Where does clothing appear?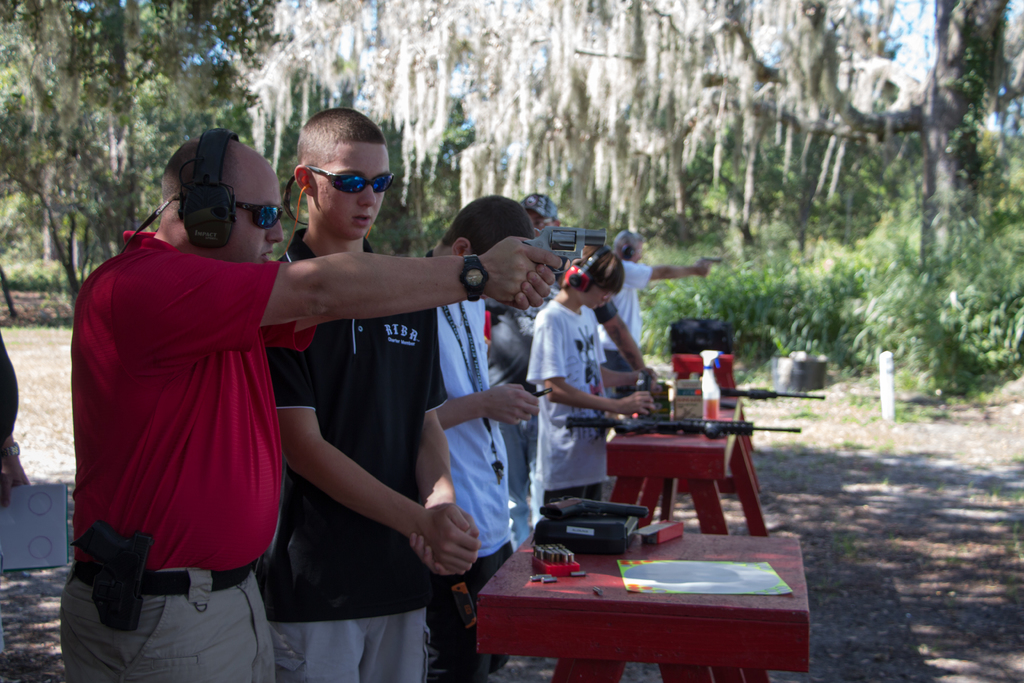
Appears at (left=275, top=227, right=453, bottom=677).
